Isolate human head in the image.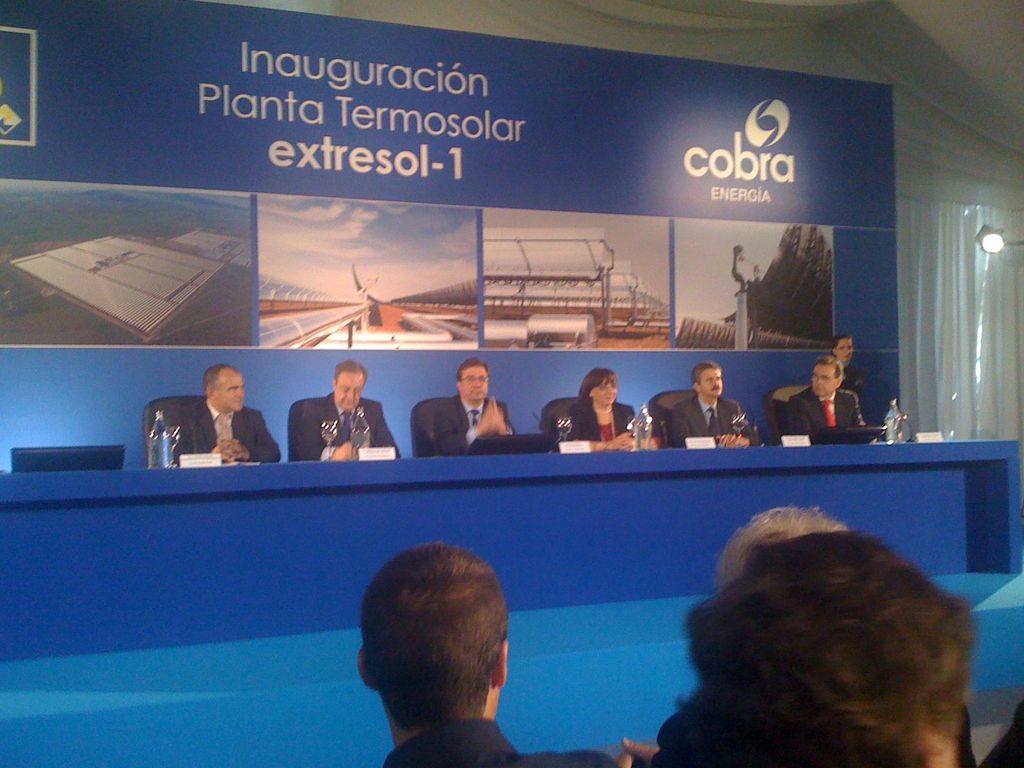
Isolated region: detection(582, 367, 618, 407).
